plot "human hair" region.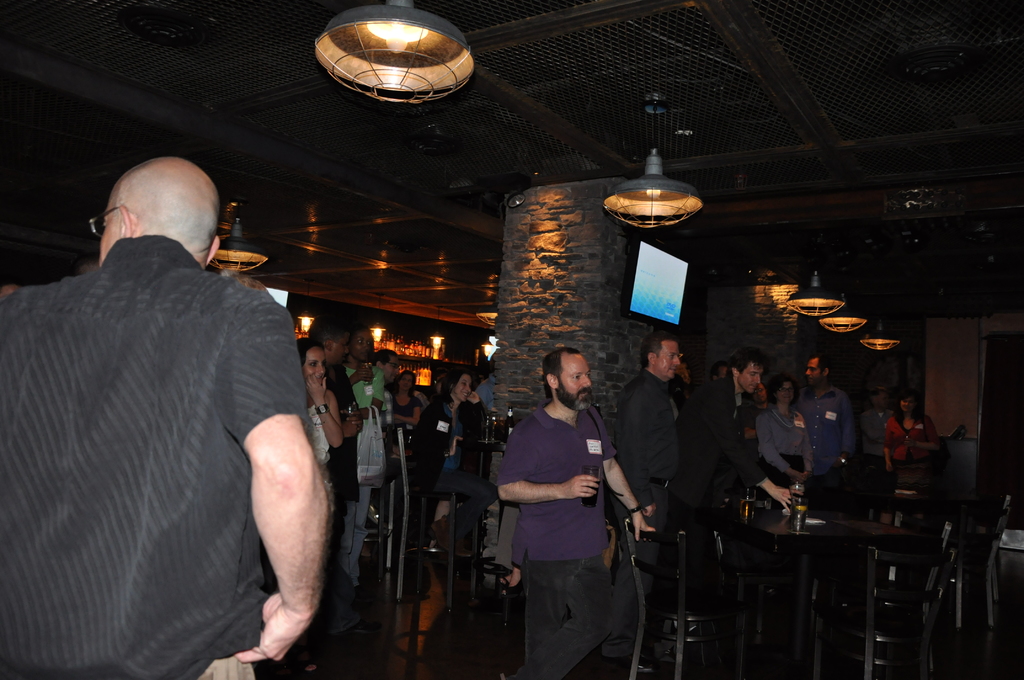
Plotted at [444,371,468,398].
